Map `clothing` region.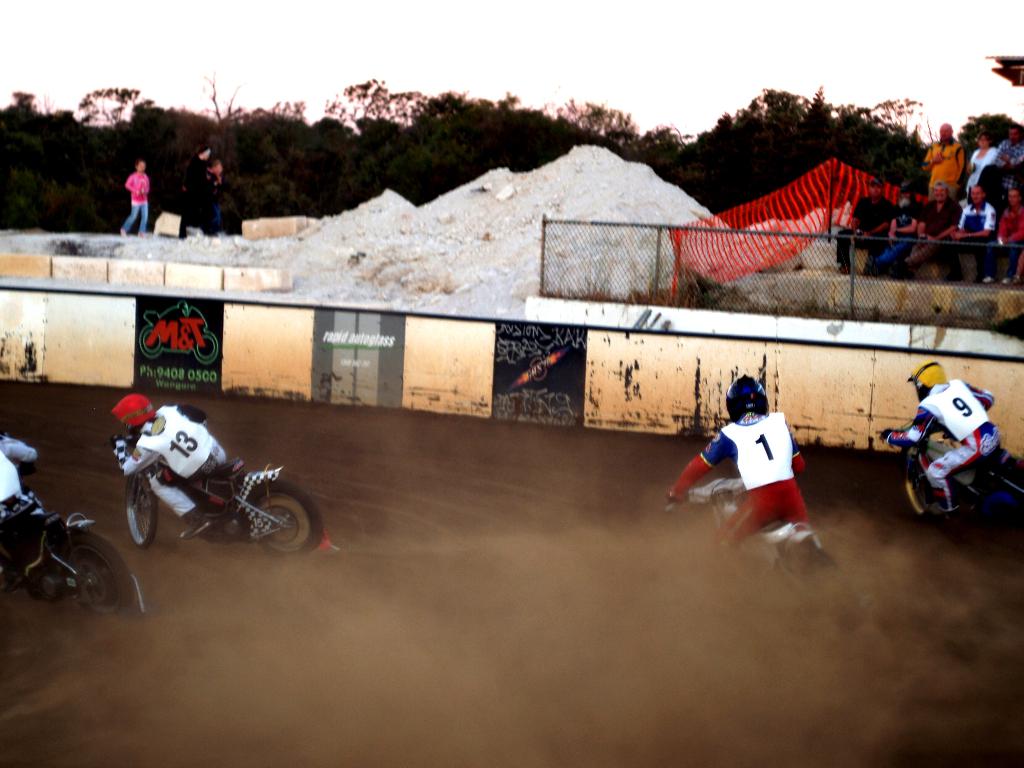
Mapped to (839,140,1023,285).
